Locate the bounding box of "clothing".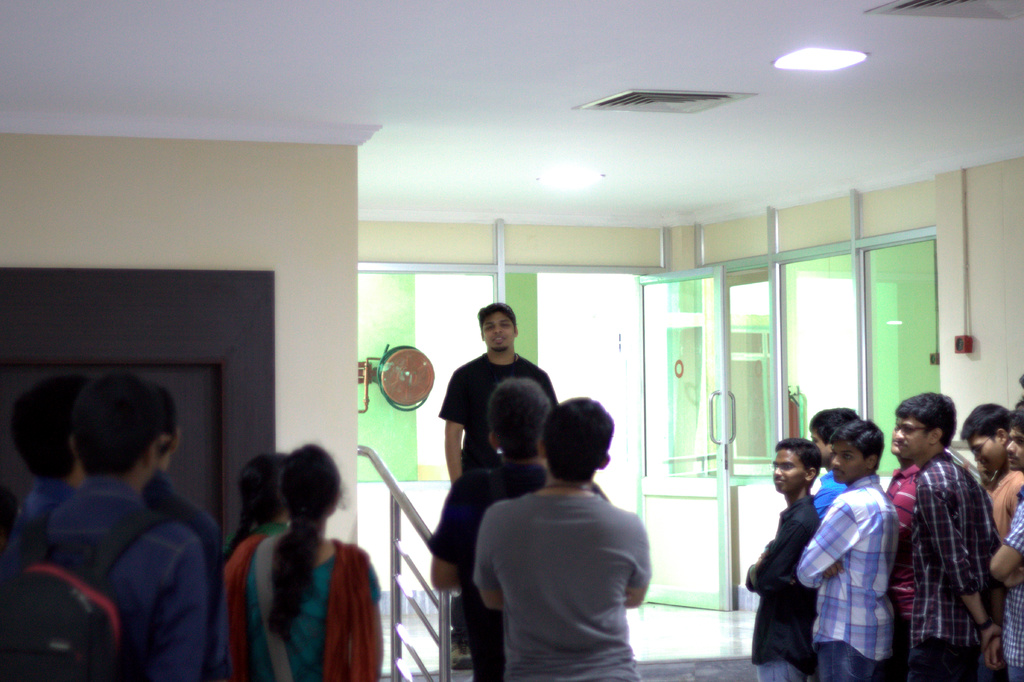
Bounding box: locate(744, 496, 814, 681).
